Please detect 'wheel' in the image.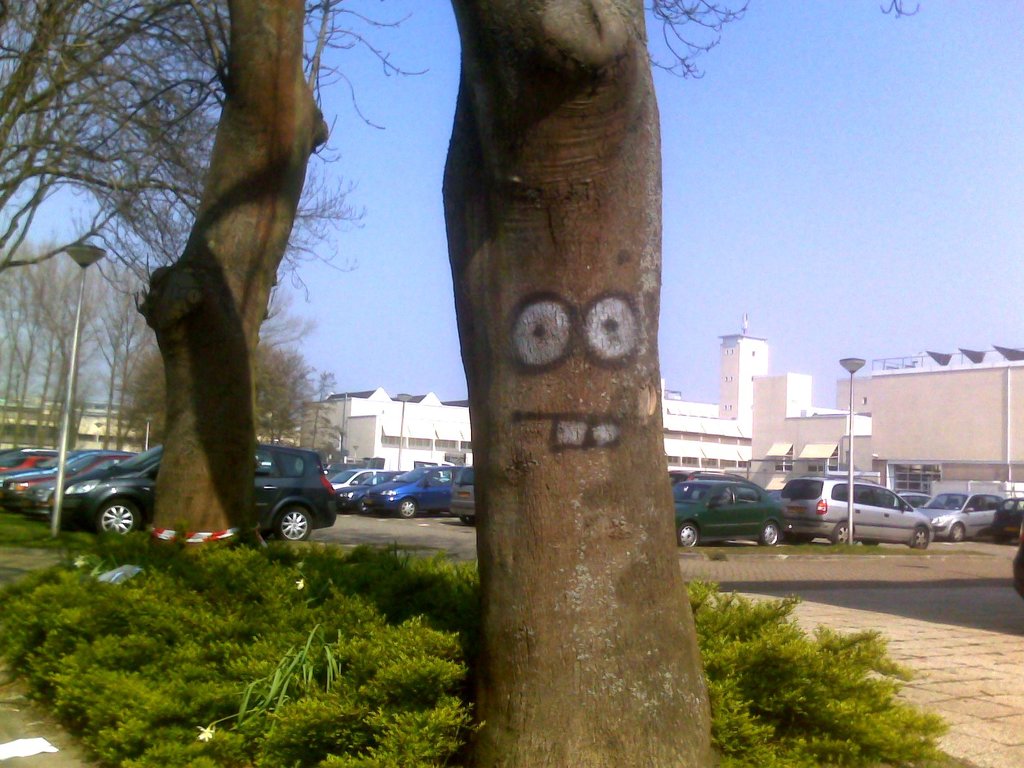
BBox(358, 499, 367, 516).
